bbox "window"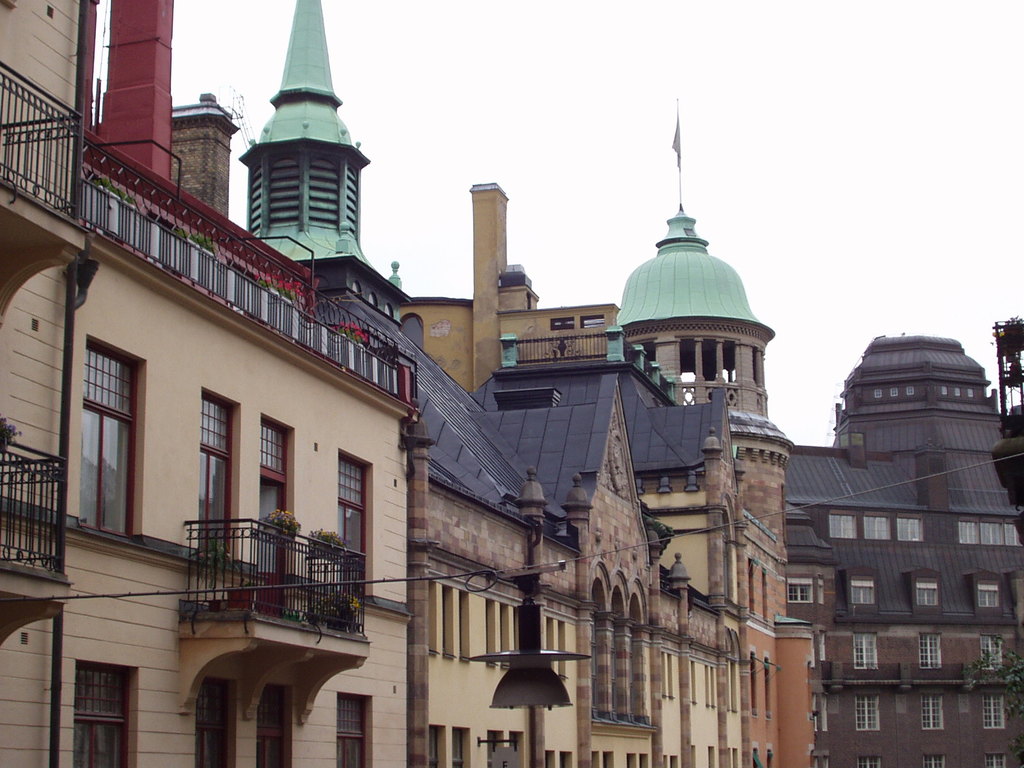
(x1=785, y1=575, x2=815, y2=603)
